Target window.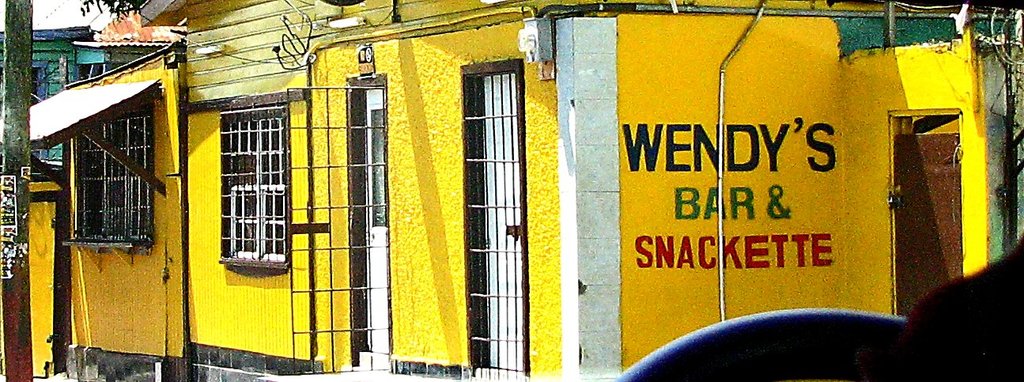
Target region: [left=224, top=112, right=293, bottom=268].
